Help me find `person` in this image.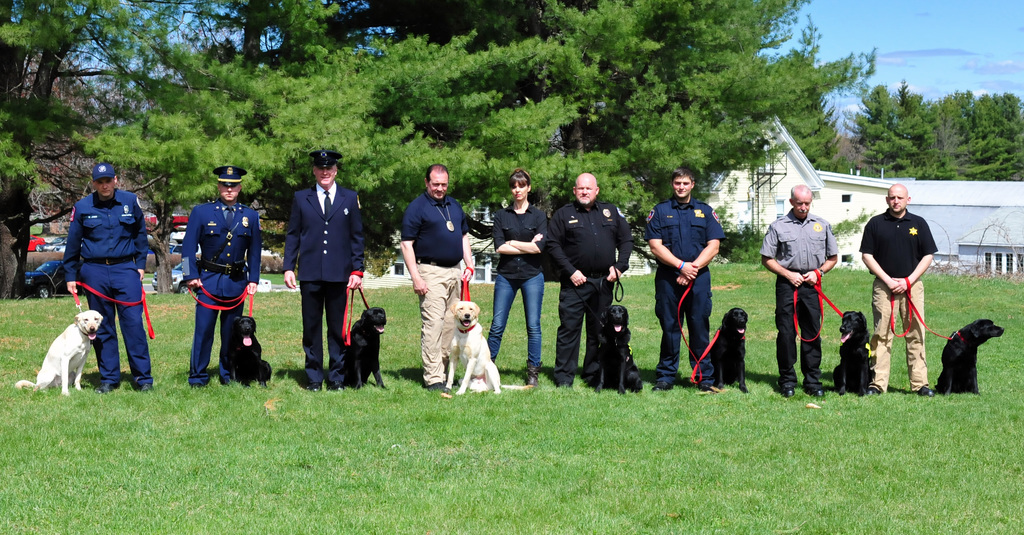
Found it: {"left": 646, "top": 168, "right": 724, "bottom": 389}.
